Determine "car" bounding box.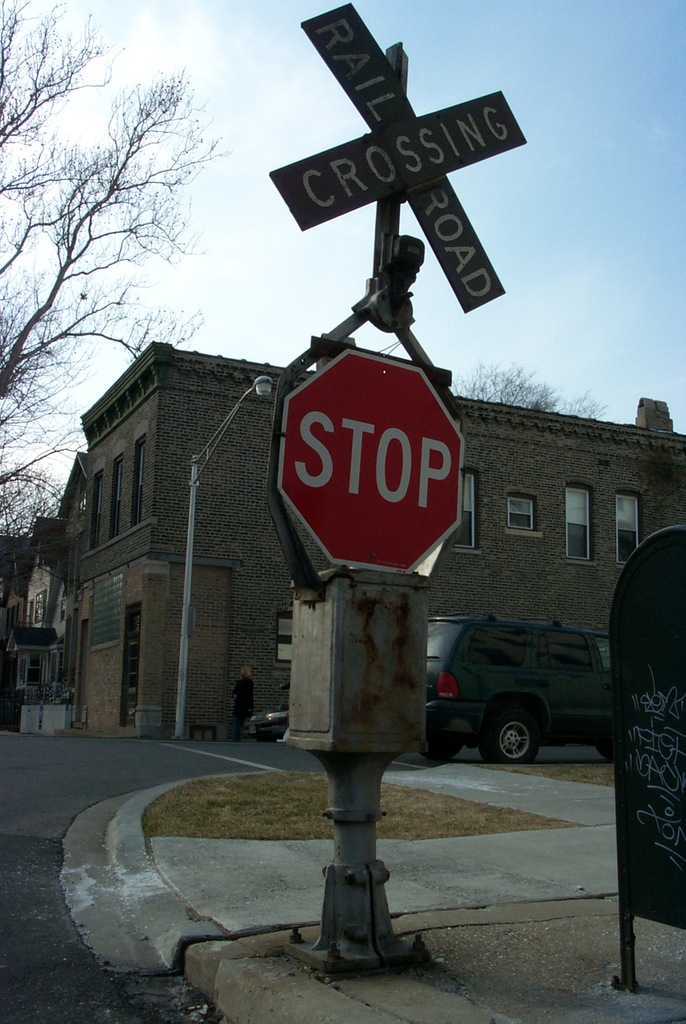
Determined: 422, 614, 617, 762.
